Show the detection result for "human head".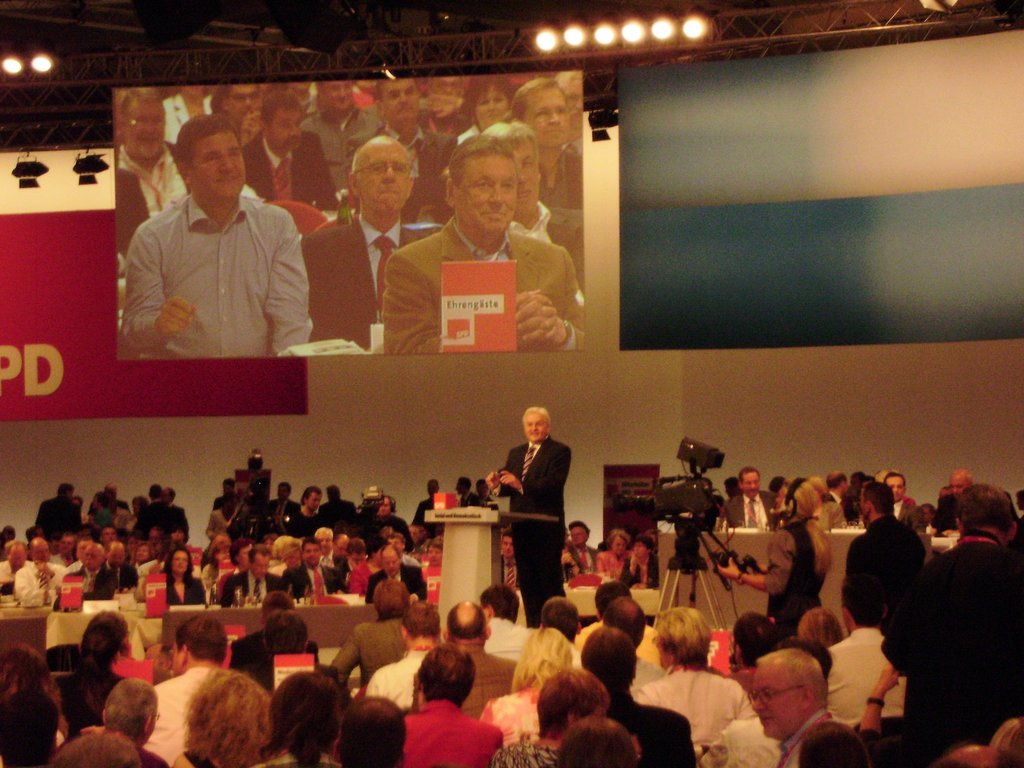
(426, 479, 439, 497).
